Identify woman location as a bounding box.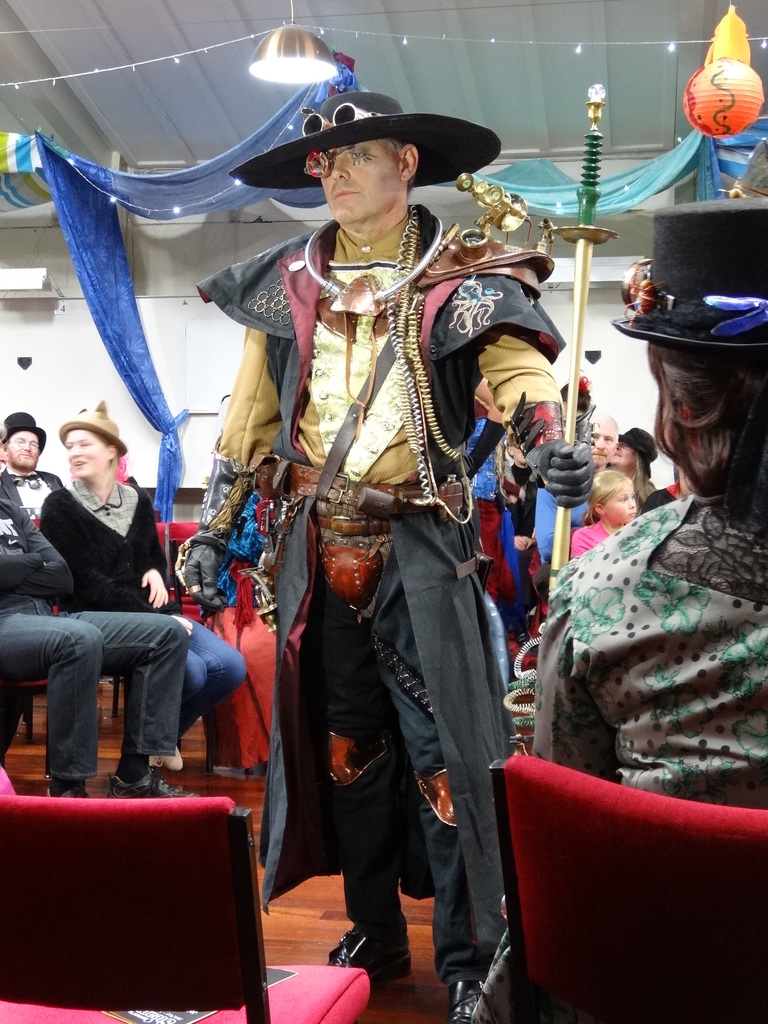
x1=33, y1=408, x2=249, y2=772.
